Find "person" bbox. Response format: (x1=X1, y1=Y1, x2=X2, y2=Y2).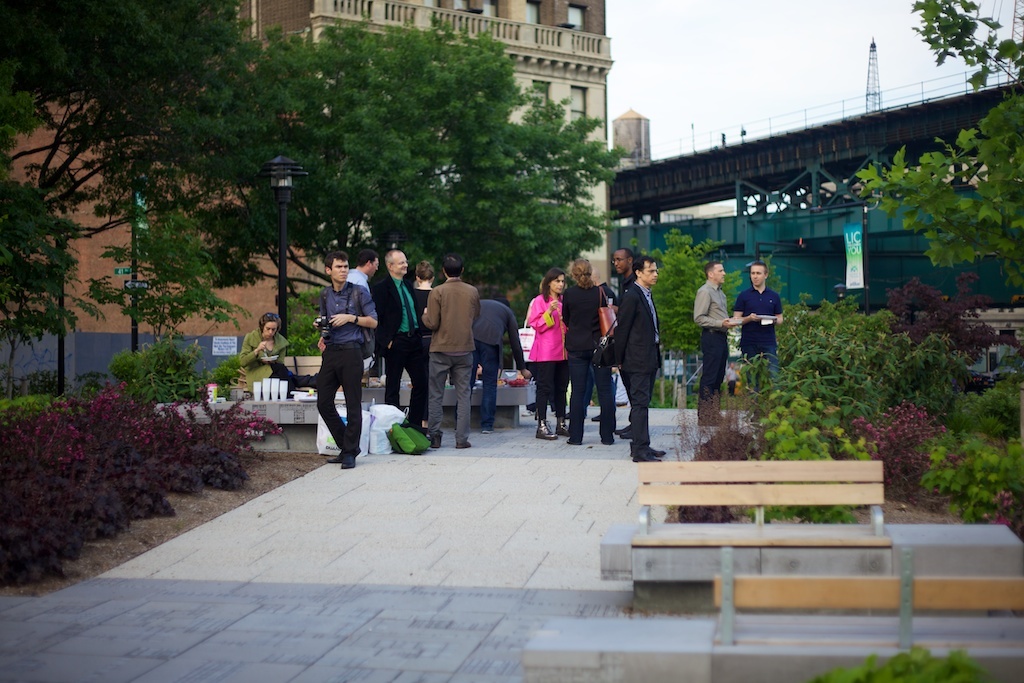
(x1=725, y1=351, x2=741, y2=392).
